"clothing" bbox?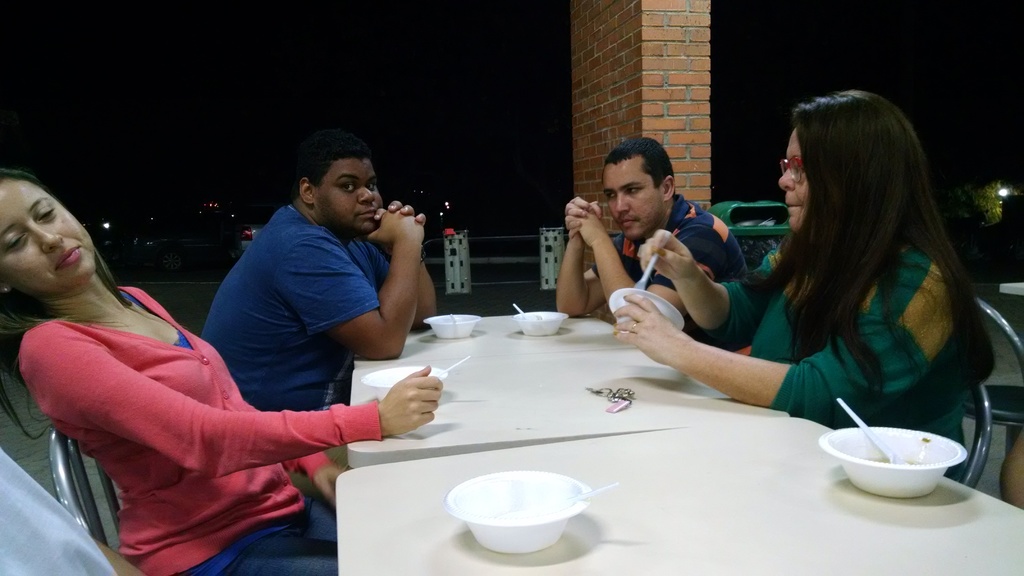
x1=708, y1=237, x2=991, y2=488
